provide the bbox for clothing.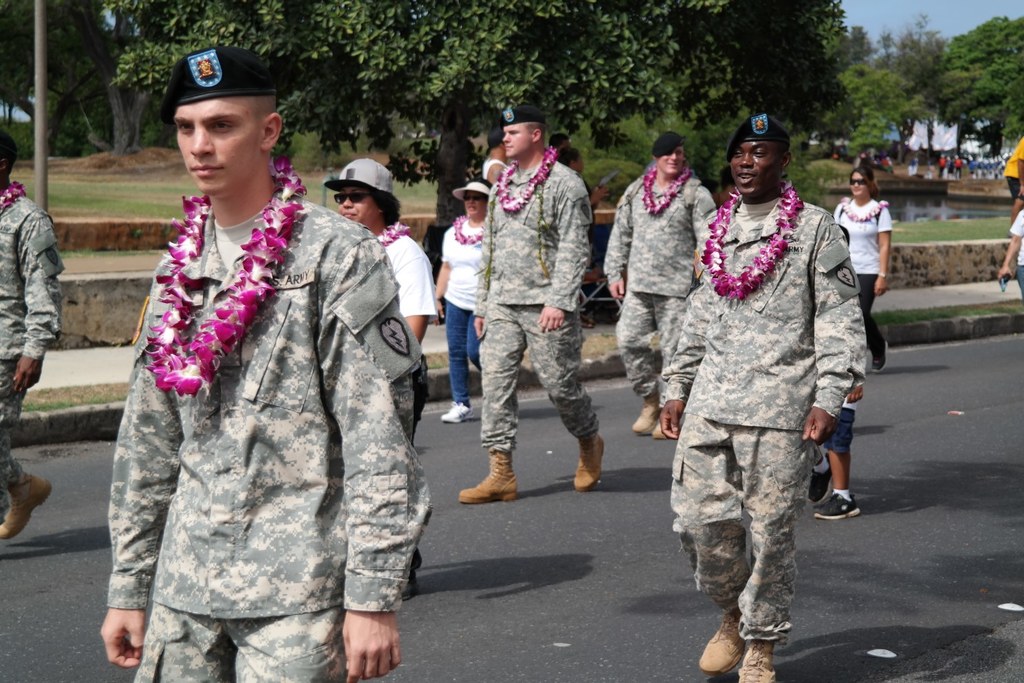
(365,226,432,580).
